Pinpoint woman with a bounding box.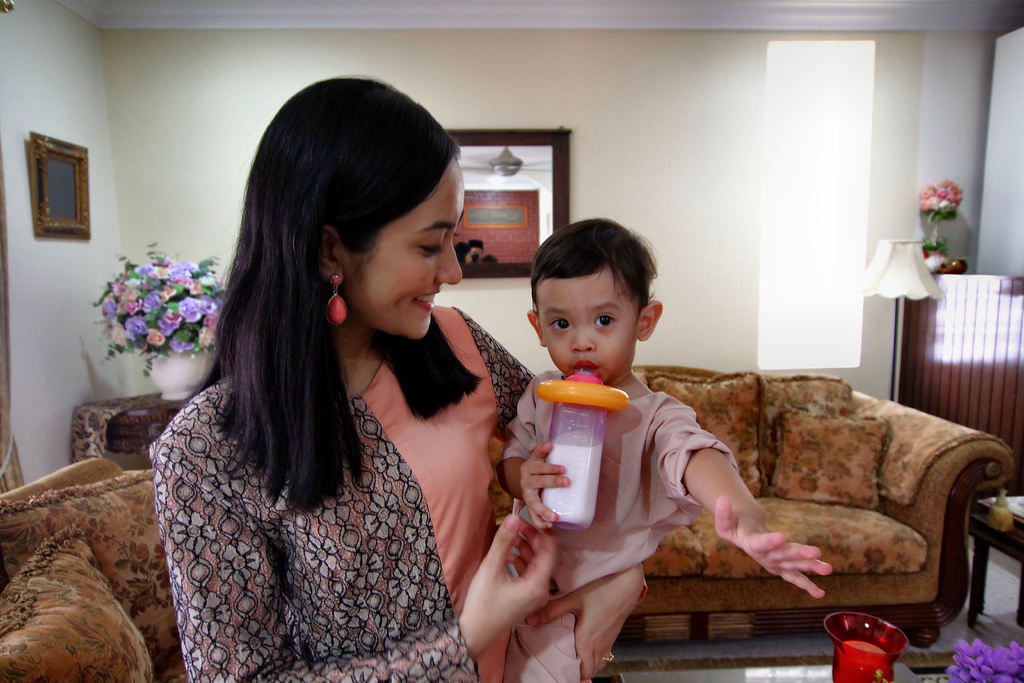
144/65/653/682.
